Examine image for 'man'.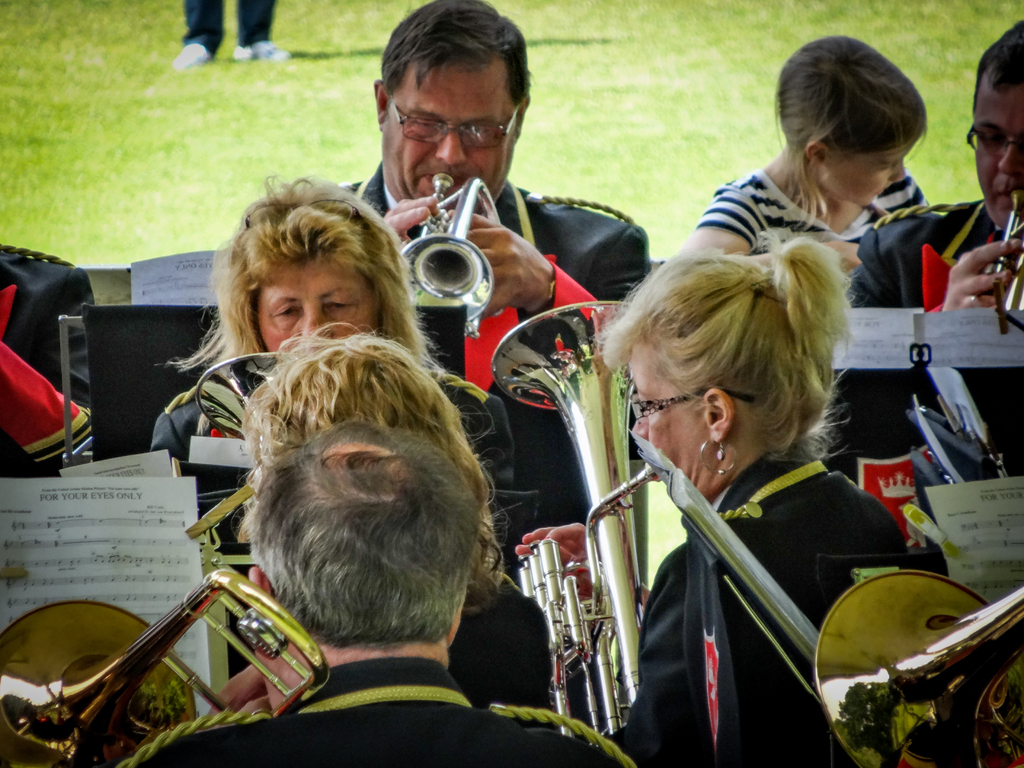
Examination result: <box>328,8,648,576</box>.
